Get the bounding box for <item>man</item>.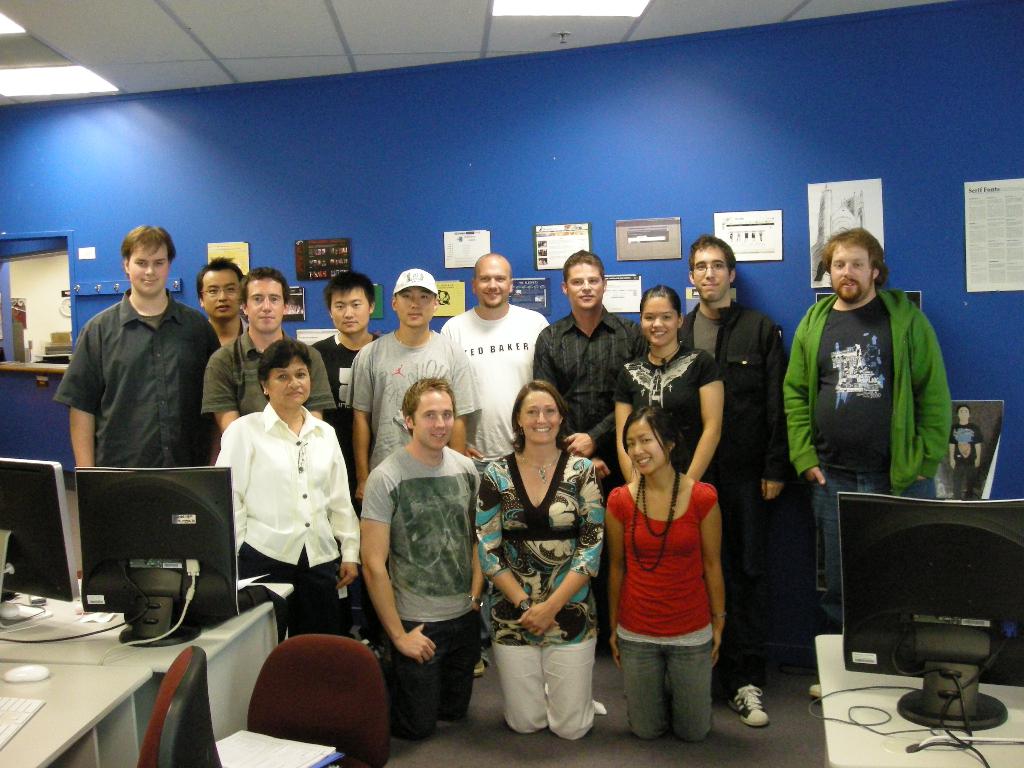
(531,250,648,653).
